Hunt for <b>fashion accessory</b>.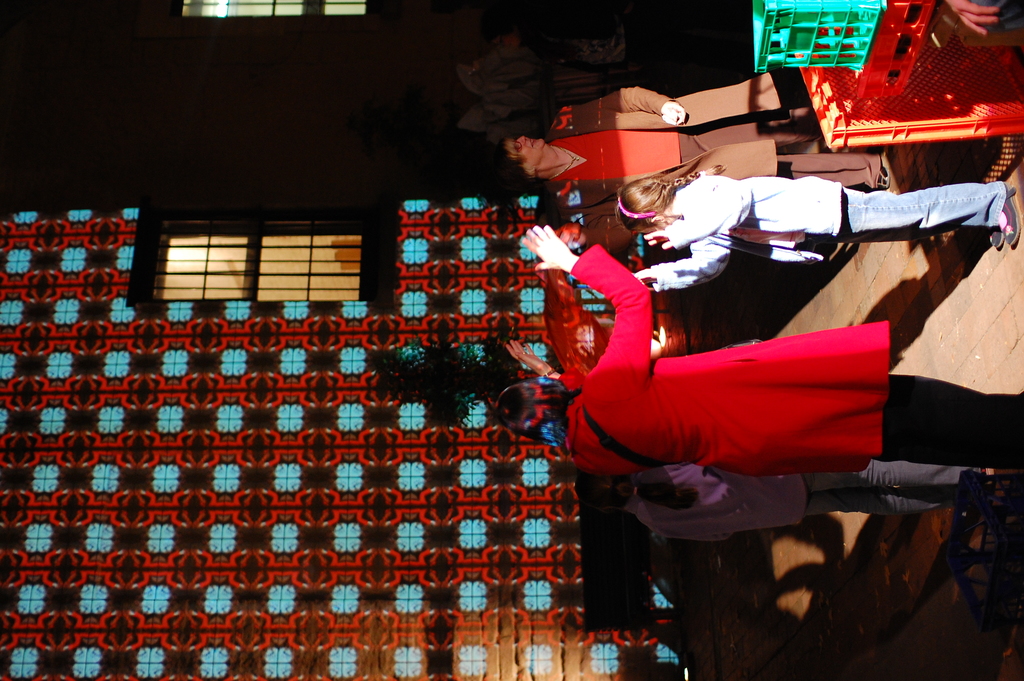
Hunted down at x1=1000 y1=180 x2=1022 y2=249.
